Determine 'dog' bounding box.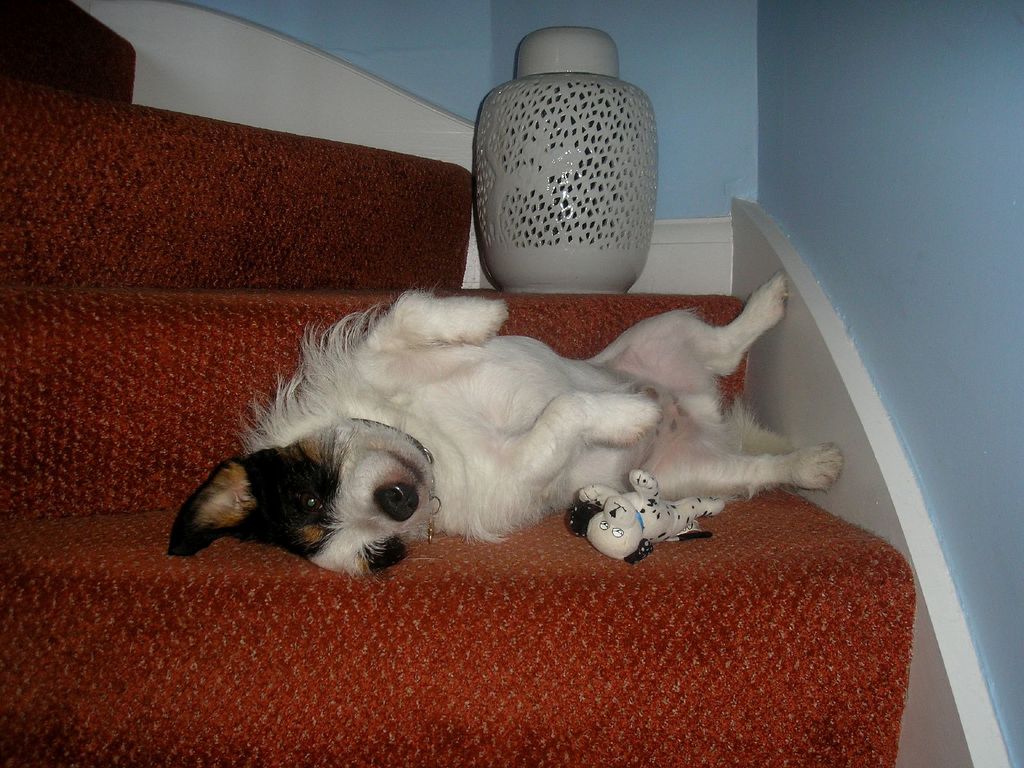
Determined: l=165, t=280, r=841, b=577.
